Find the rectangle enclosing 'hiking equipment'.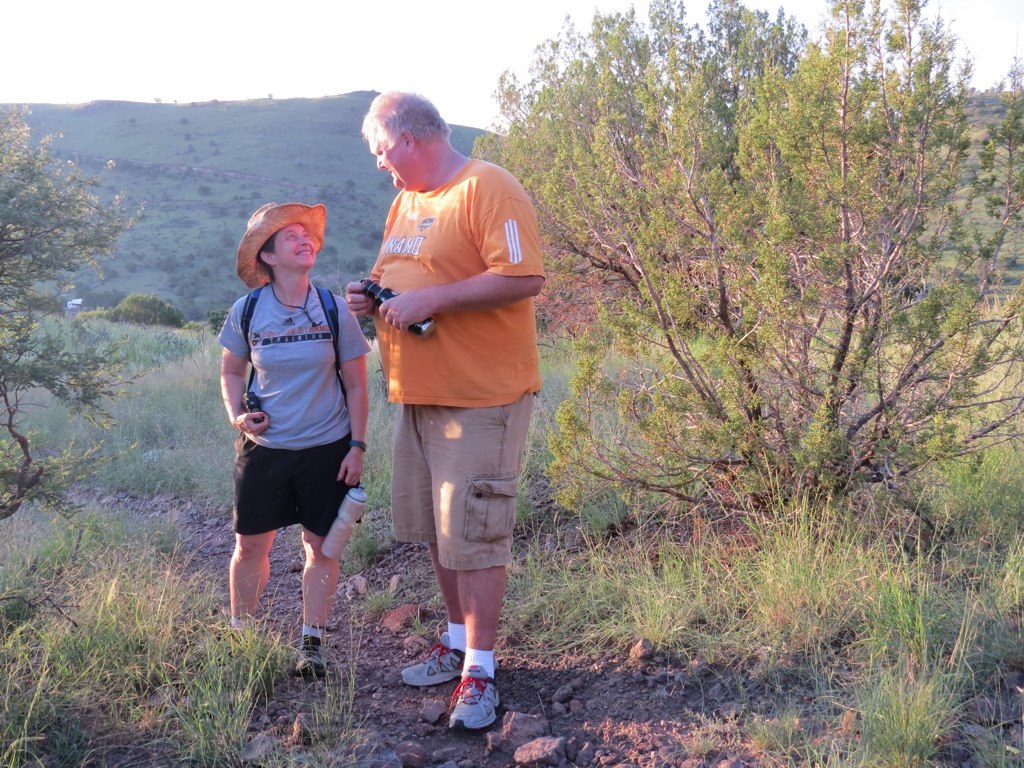
{"x1": 297, "y1": 630, "x2": 333, "y2": 679}.
